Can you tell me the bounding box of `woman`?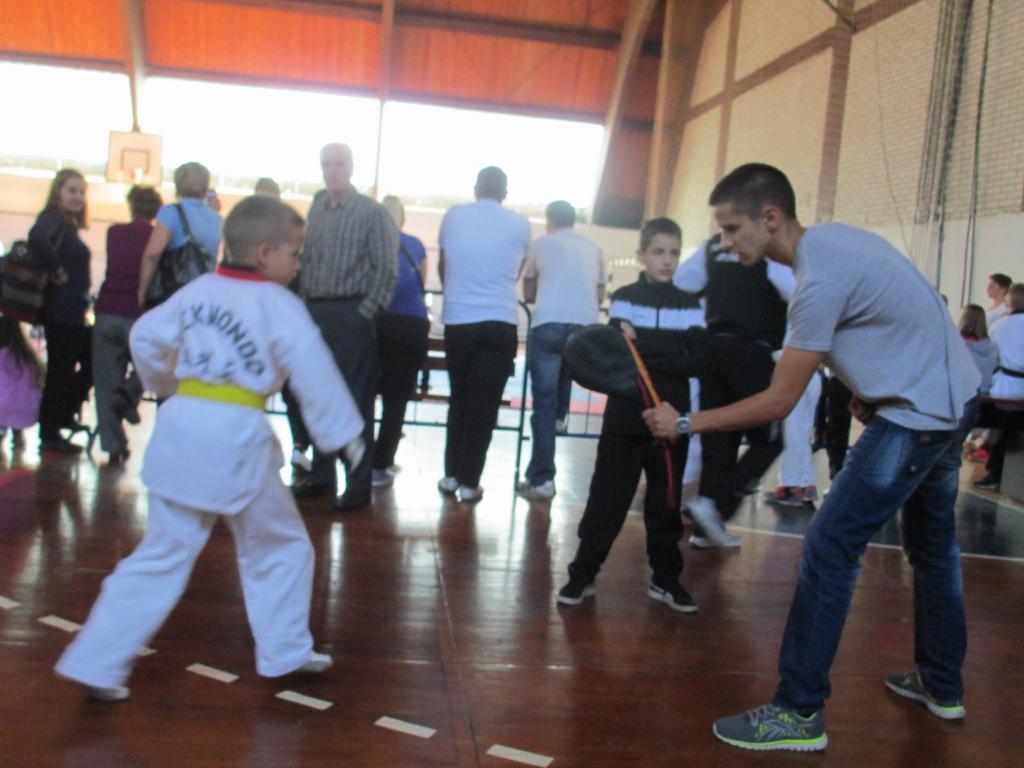
crop(19, 164, 100, 429).
